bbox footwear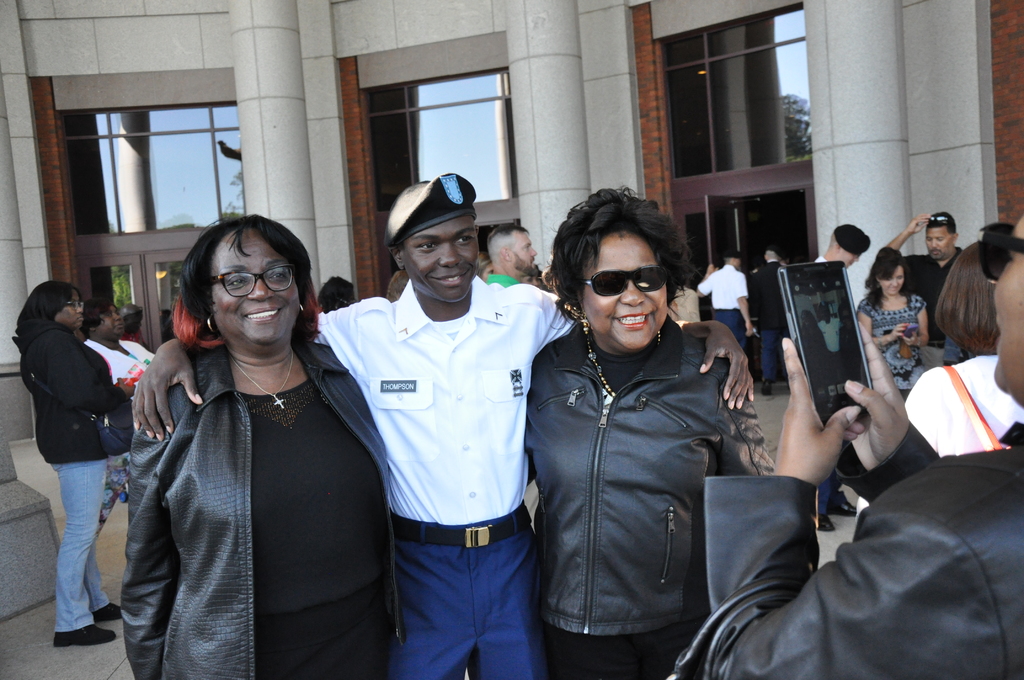
Rect(832, 492, 858, 519)
